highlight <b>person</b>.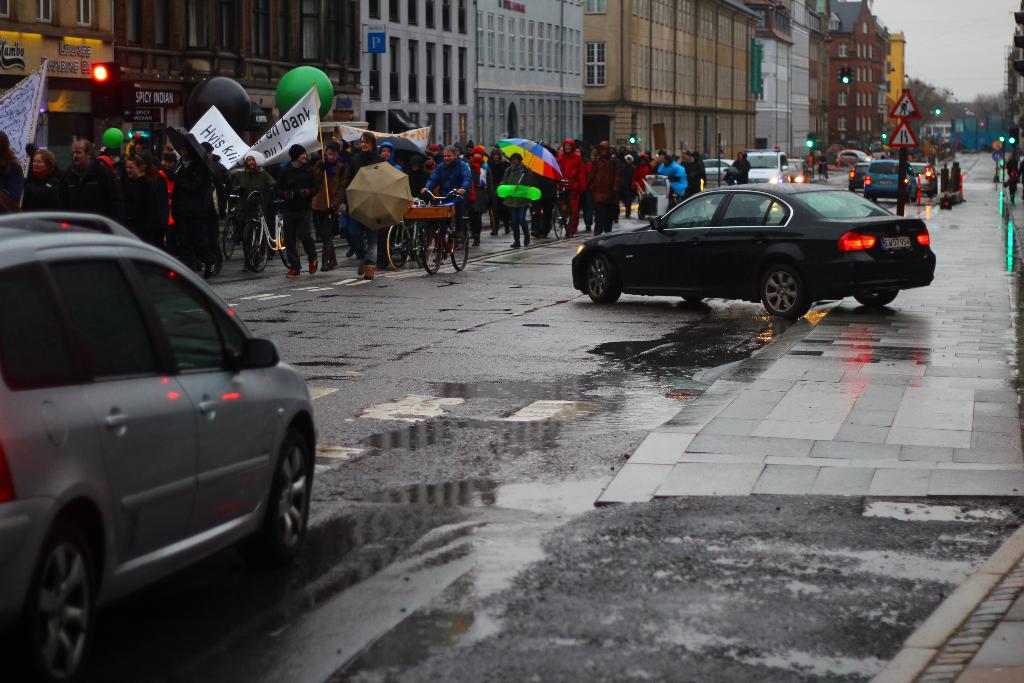
Highlighted region: BBox(731, 149, 753, 183).
